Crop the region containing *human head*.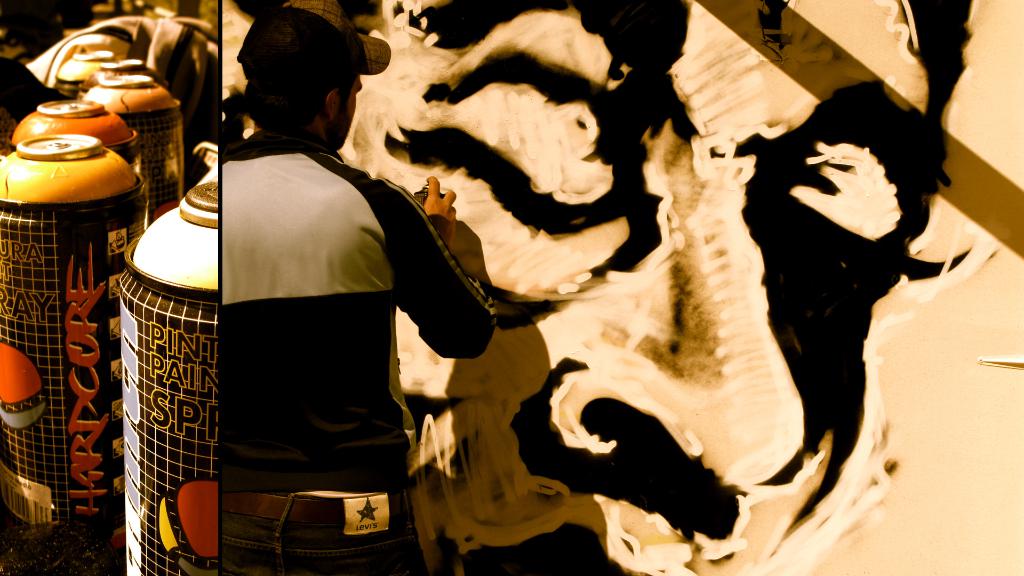
Crop region: box=[212, 12, 366, 141].
